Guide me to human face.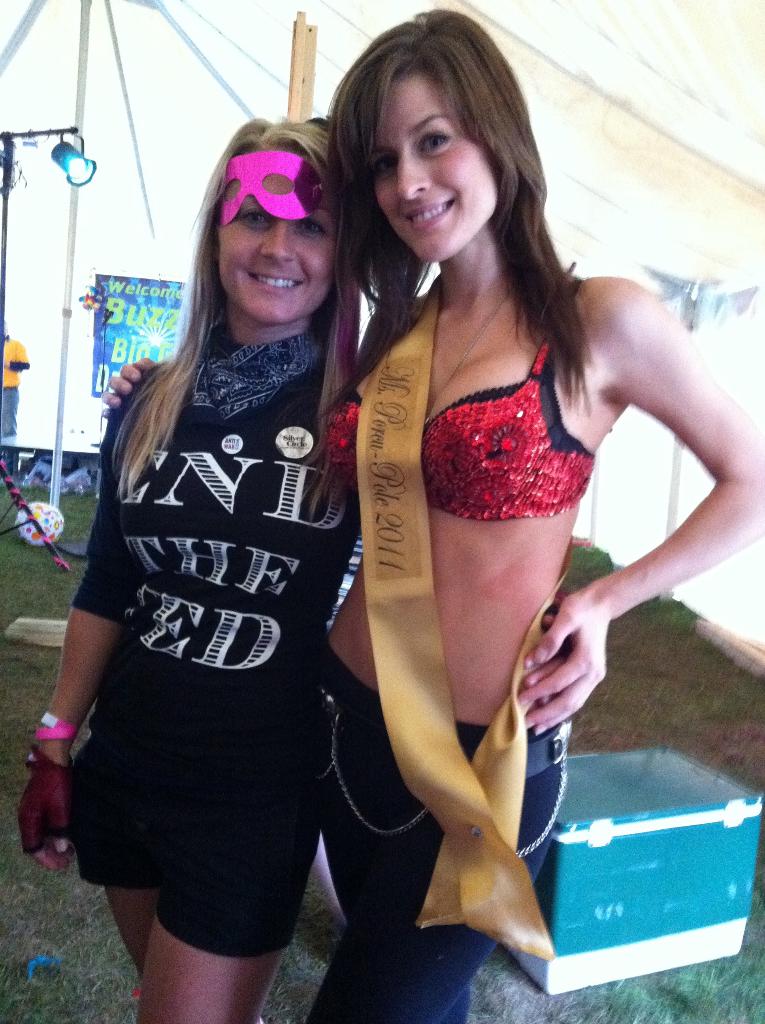
Guidance: rect(216, 150, 355, 332).
